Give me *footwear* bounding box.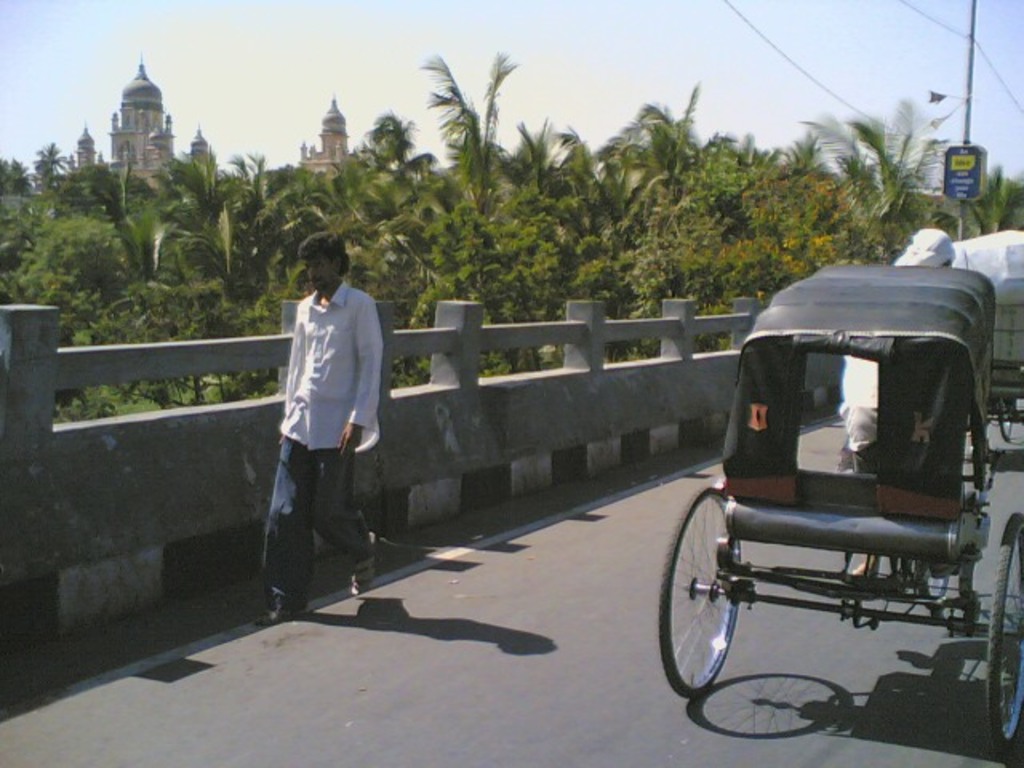
rect(258, 600, 309, 627).
